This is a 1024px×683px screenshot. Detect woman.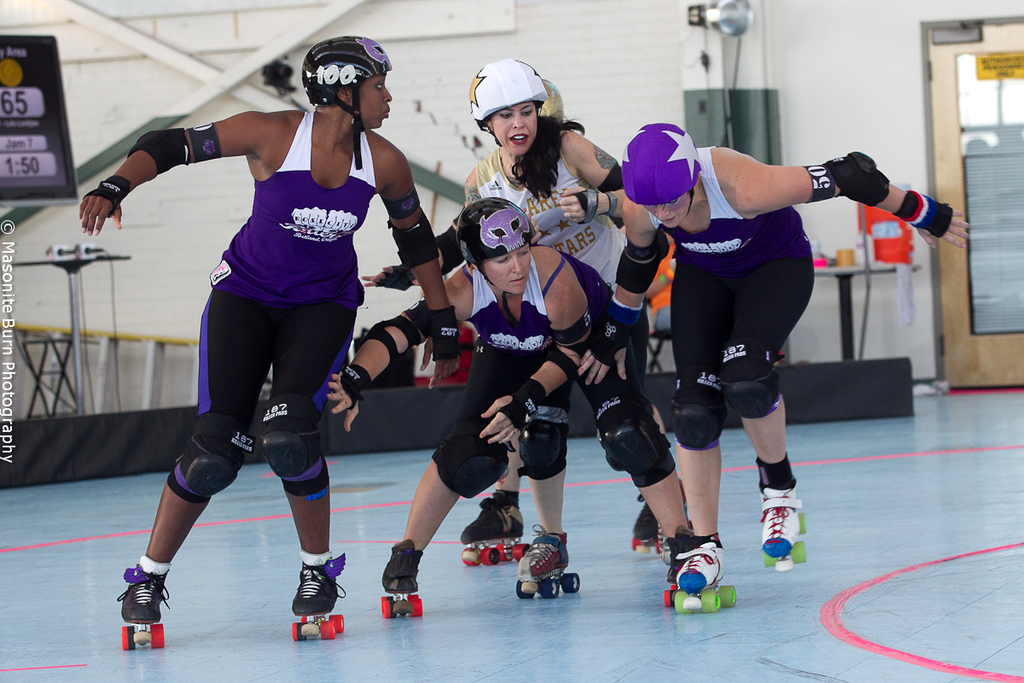
pyautogui.locateOnScreen(323, 200, 689, 591).
